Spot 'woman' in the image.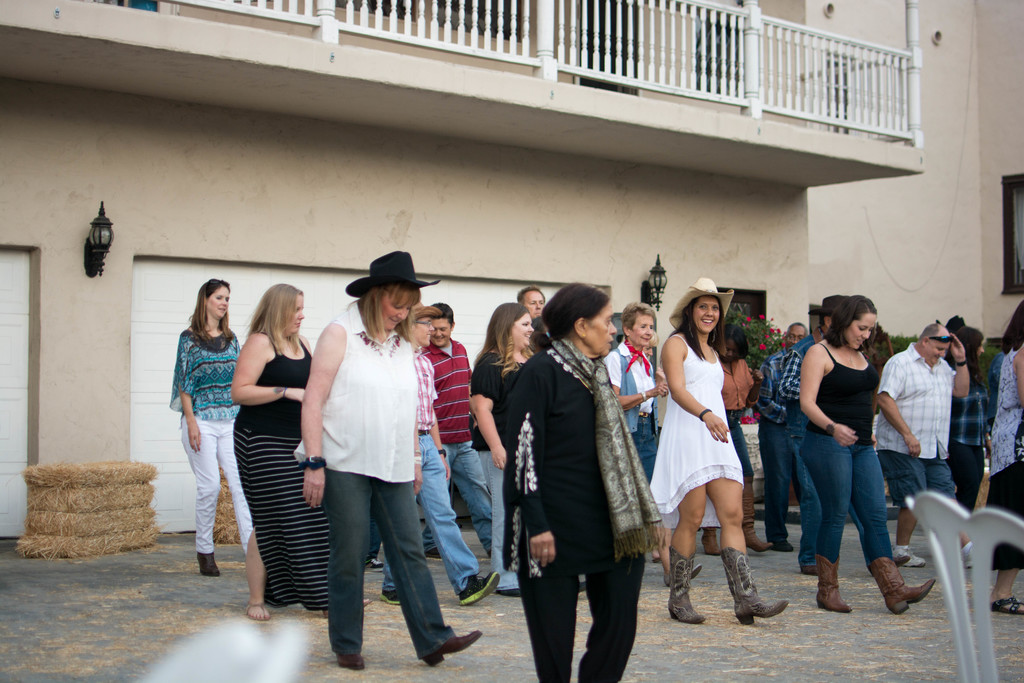
'woman' found at bbox(941, 327, 993, 509).
